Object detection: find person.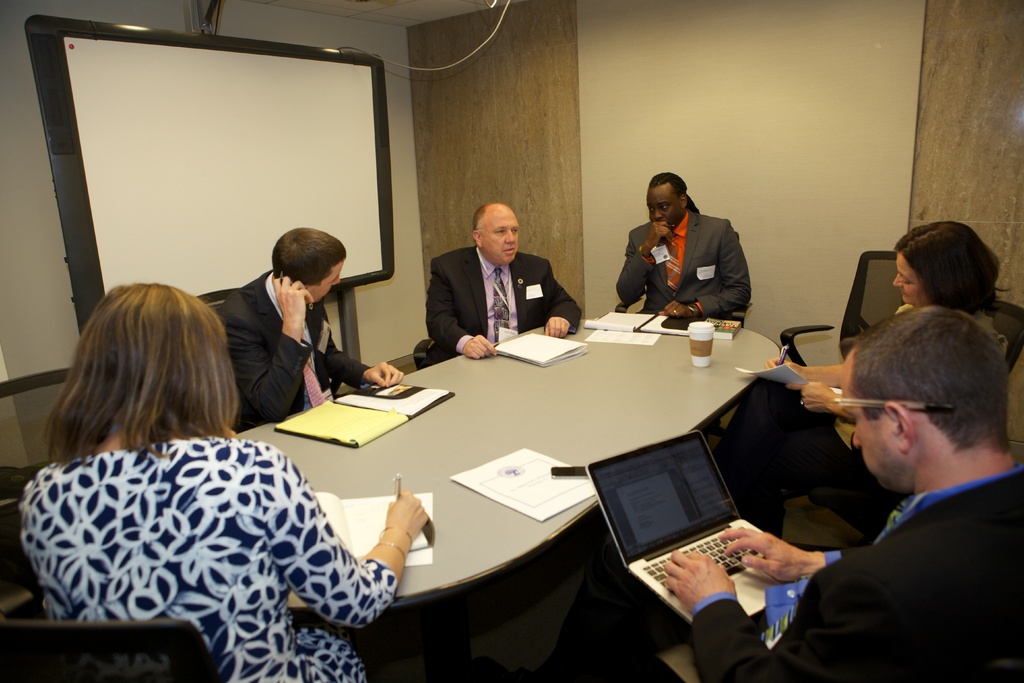
422/199/586/359.
